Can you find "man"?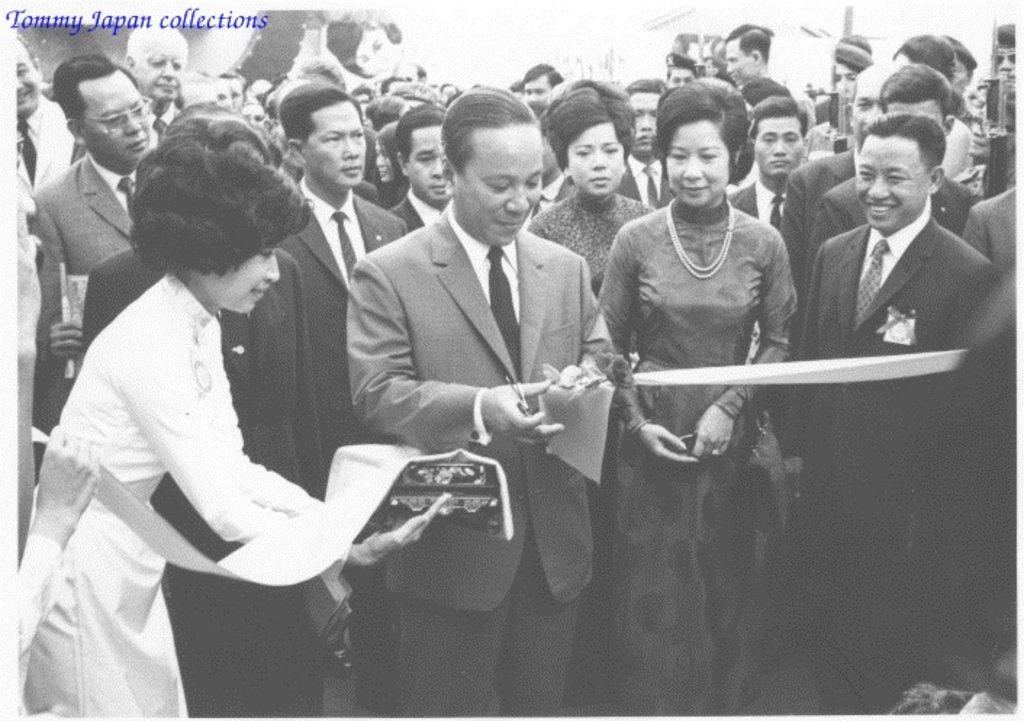
Yes, bounding box: x1=717 y1=16 x2=772 y2=100.
